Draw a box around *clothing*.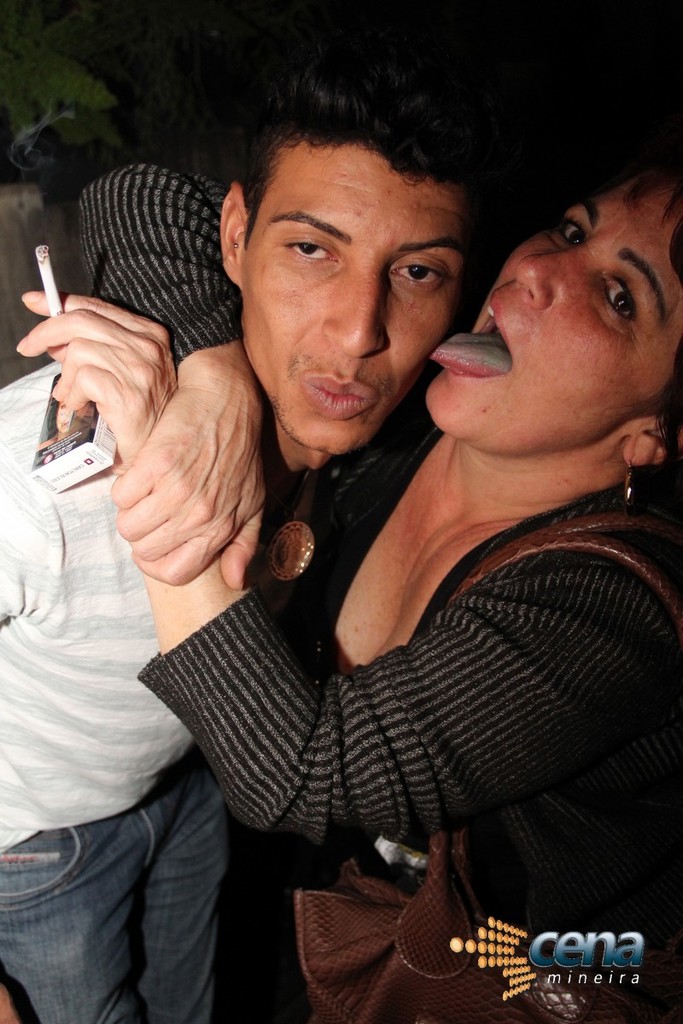
<region>89, 239, 616, 1021</region>.
